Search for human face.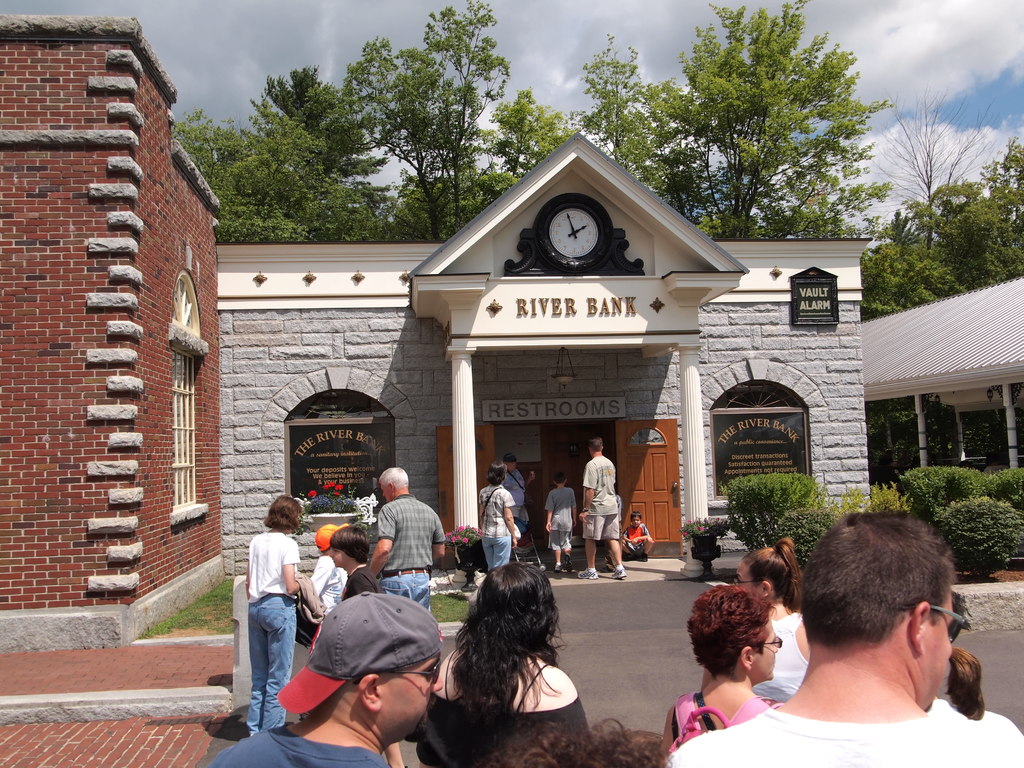
Found at pyautogui.locateOnScreen(926, 597, 954, 694).
